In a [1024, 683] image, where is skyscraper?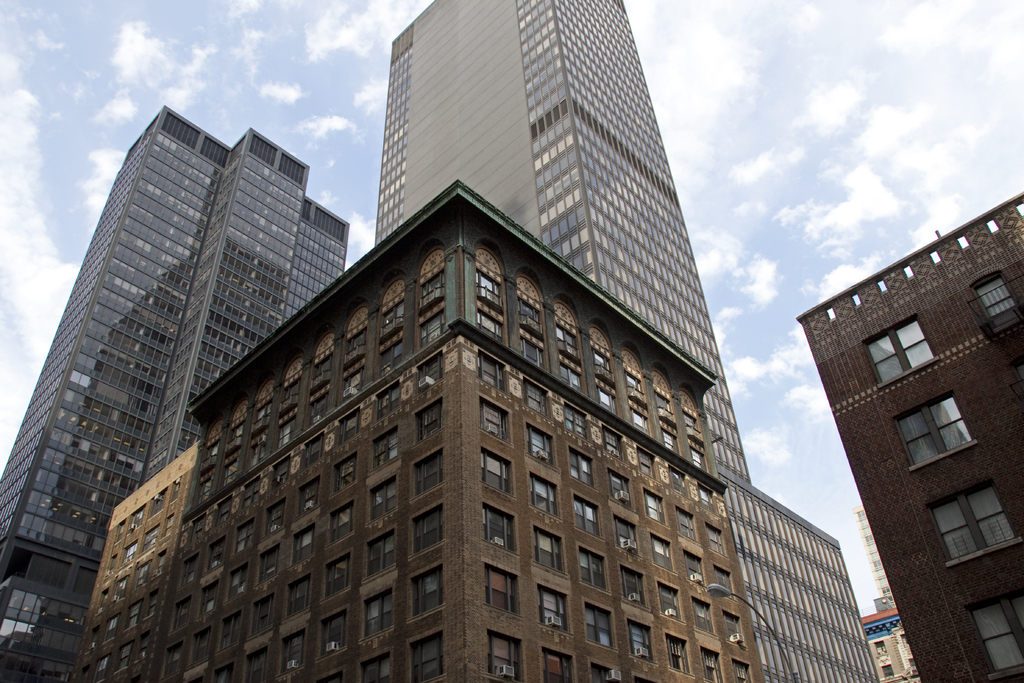
0,65,339,678.
